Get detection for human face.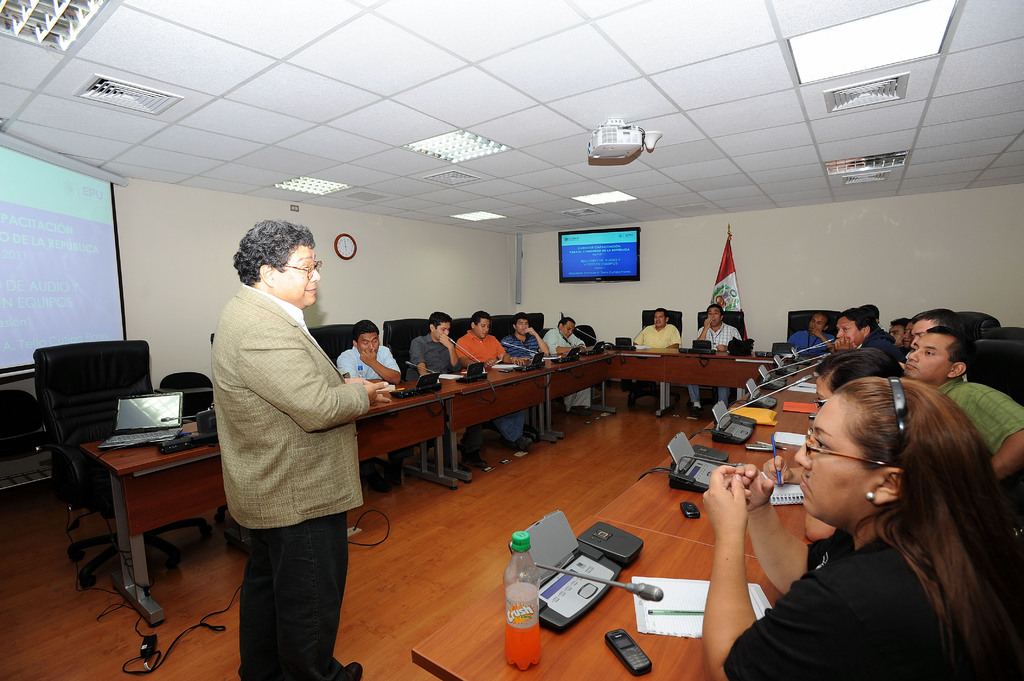
Detection: 836, 312, 861, 346.
